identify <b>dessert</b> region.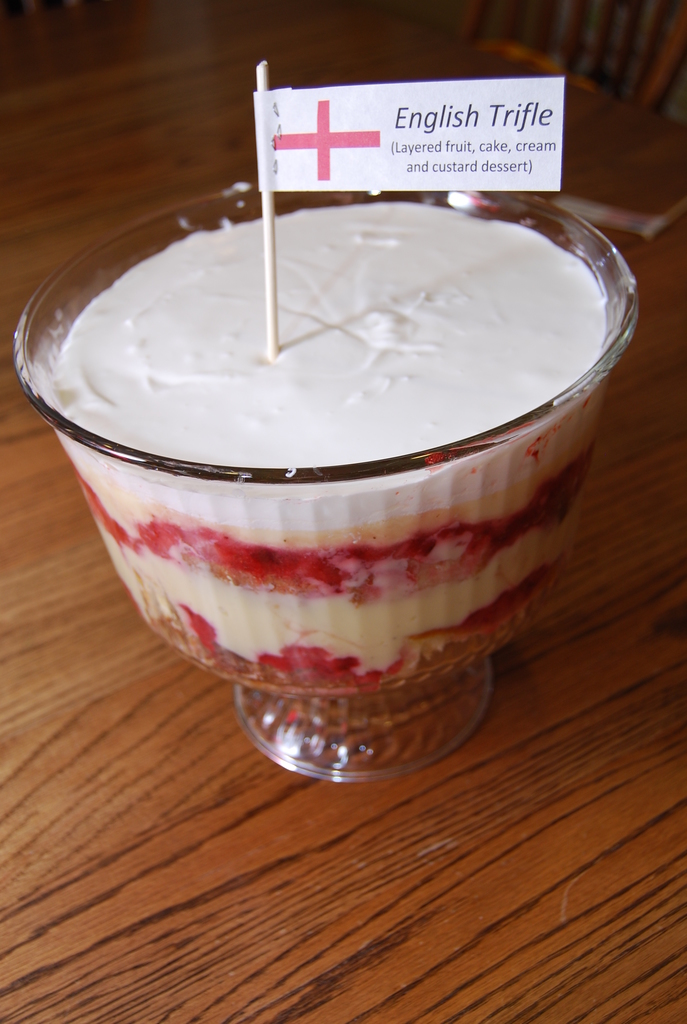
Region: pyautogui.locateOnScreen(35, 202, 608, 683).
